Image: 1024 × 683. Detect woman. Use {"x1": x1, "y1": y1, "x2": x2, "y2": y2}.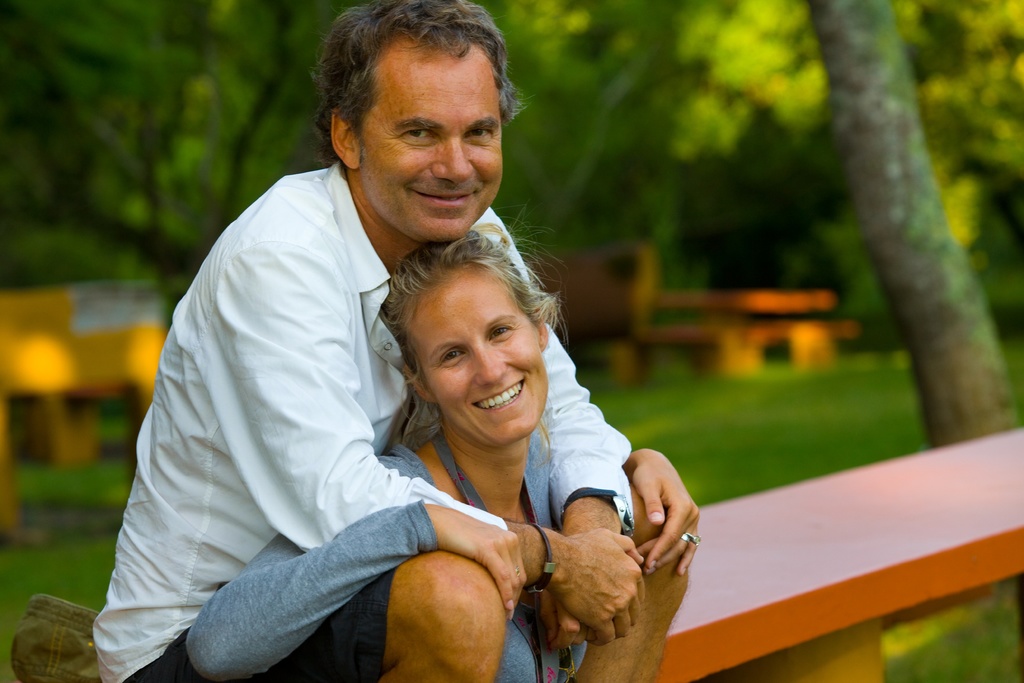
{"x1": 191, "y1": 218, "x2": 700, "y2": 682}.
